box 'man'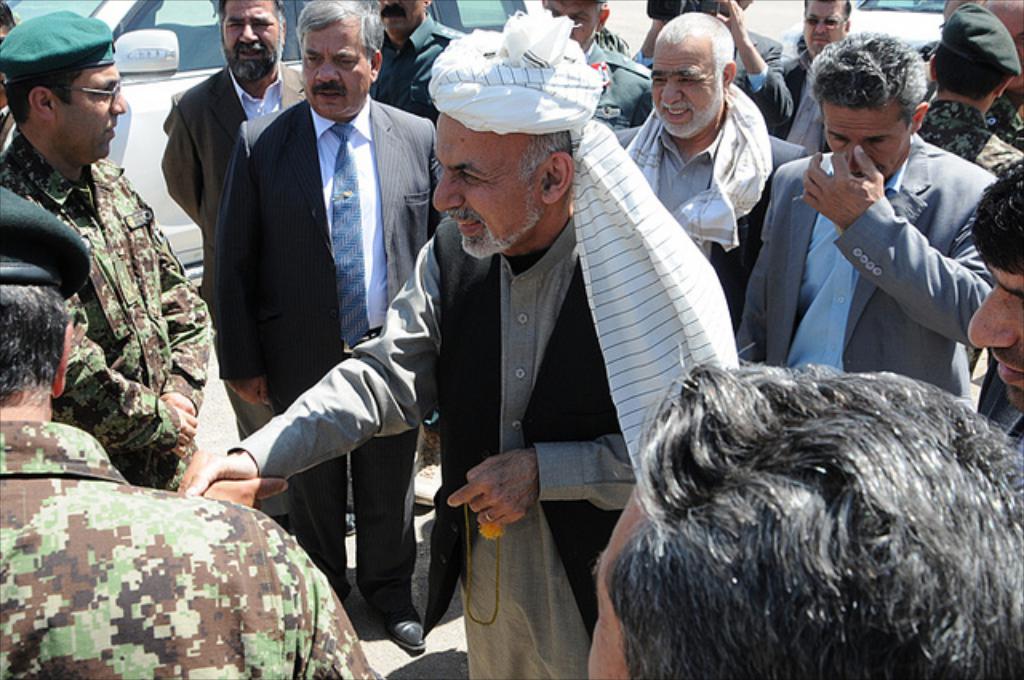
<region>0, 6, 218, 488</region>
